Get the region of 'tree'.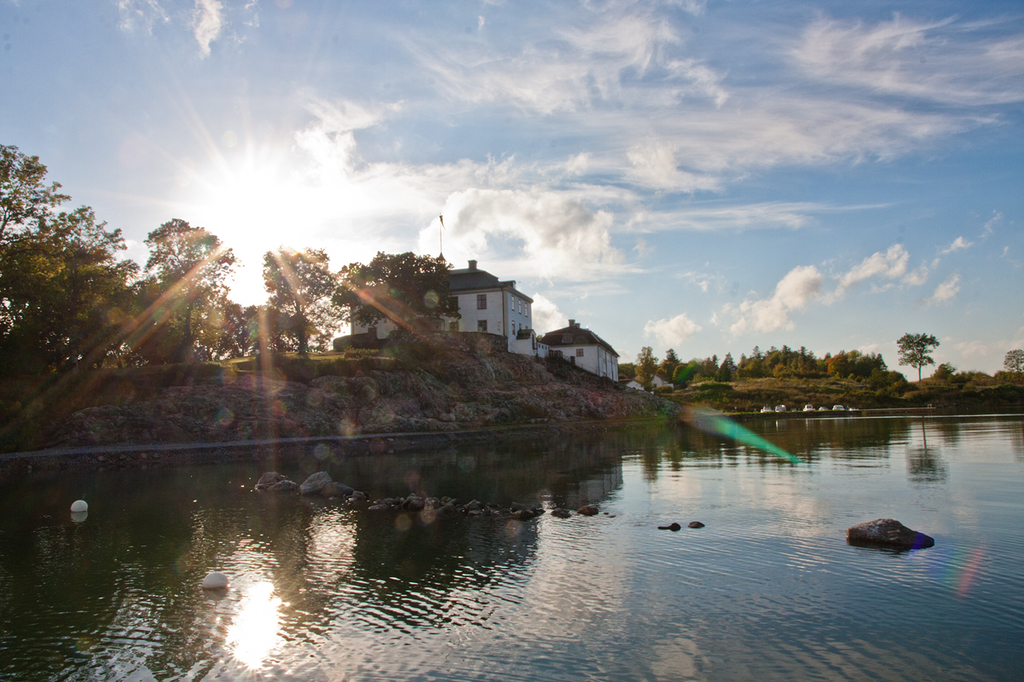
659,344,683,390.
